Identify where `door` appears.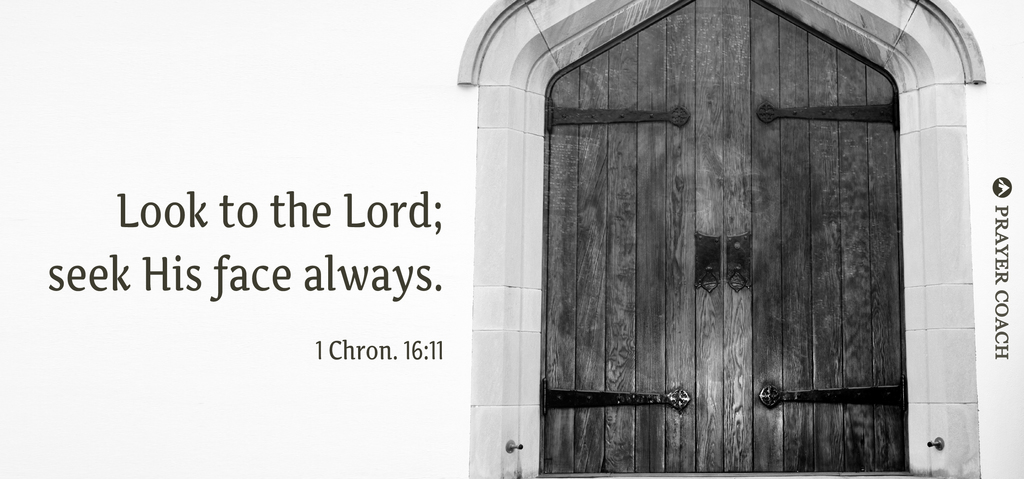
Appears at locate(518, 0, 929, 460).
